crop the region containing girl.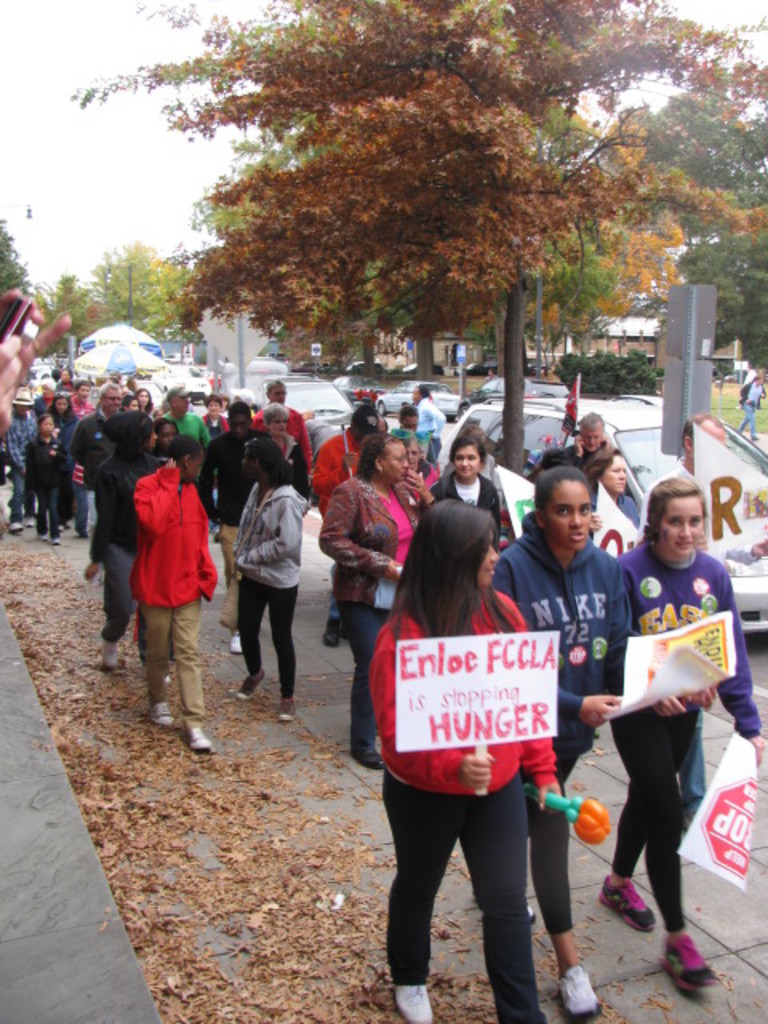
Crop region: {"left": 422, "top": 419, "right": 515, "bottom": 539}.
